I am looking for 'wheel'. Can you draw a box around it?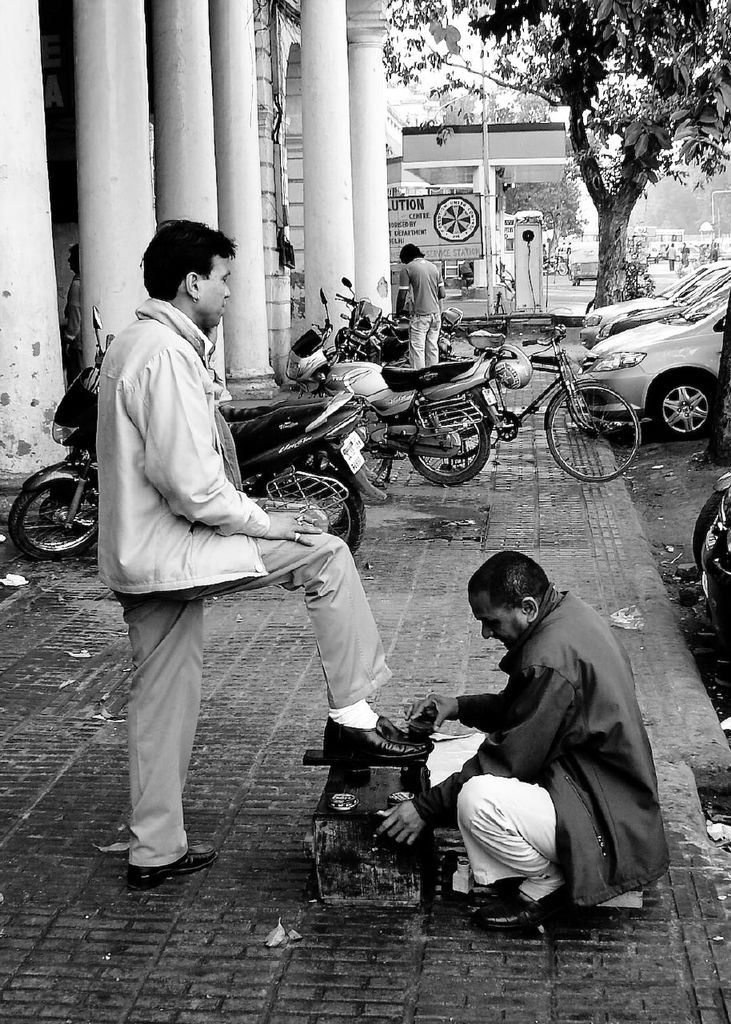
Sure, the bounding box is l=6, t=465, r=94, b=560.
